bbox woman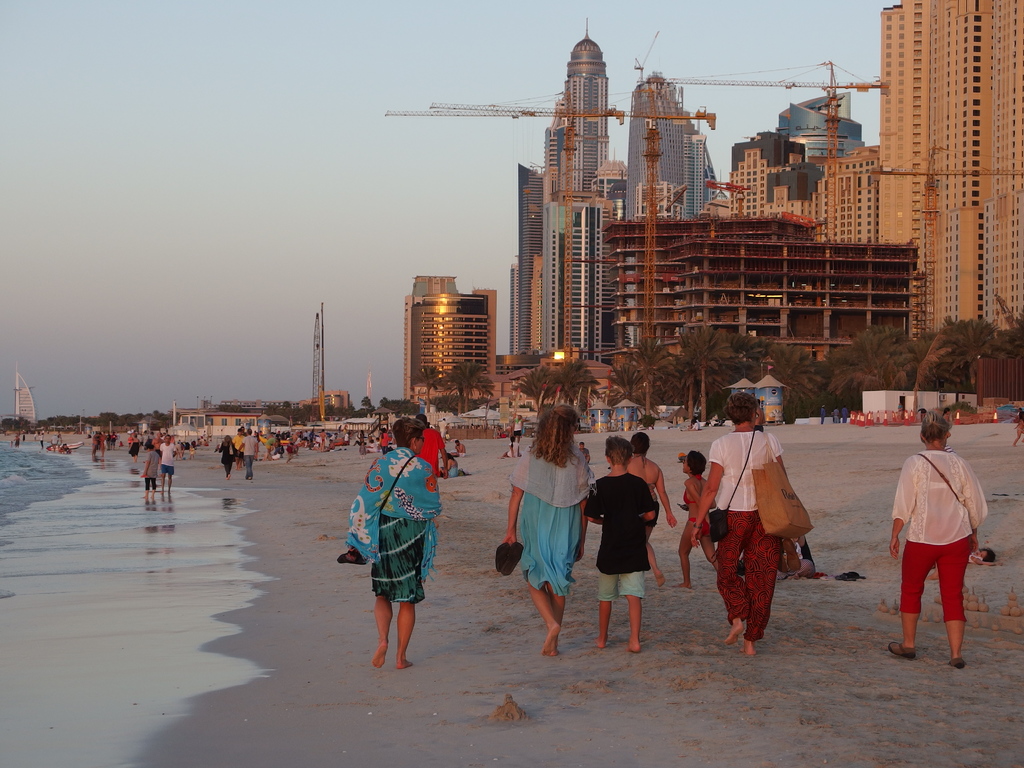
344, 404, 453, 674
